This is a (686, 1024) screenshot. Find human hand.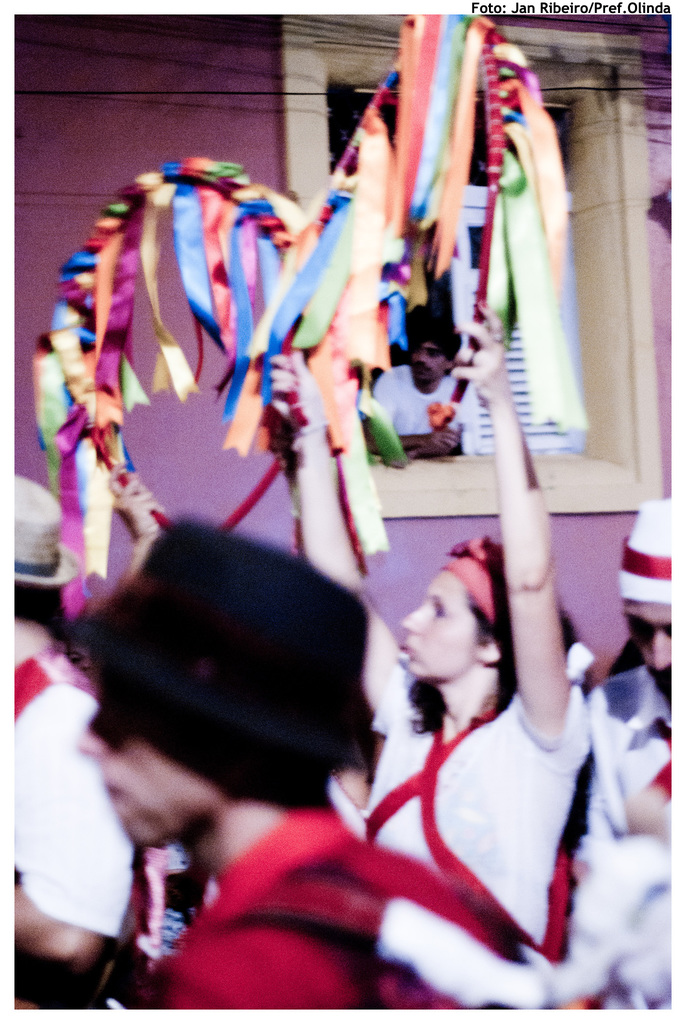
Bounding box: locate(104, 456, 165, 540).
